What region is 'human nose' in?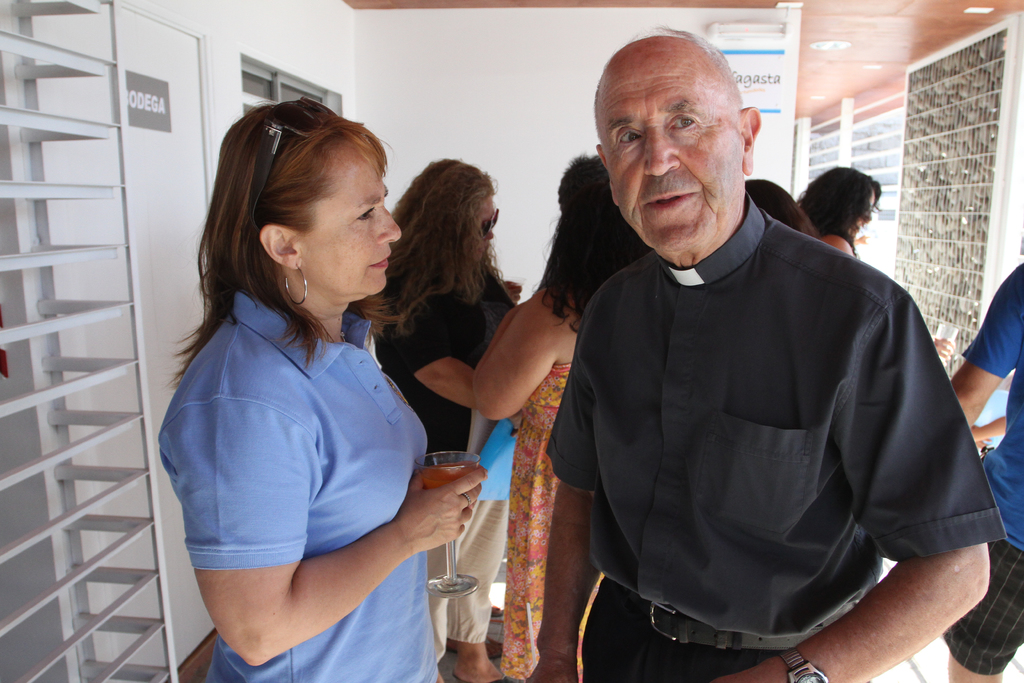
{"x1": 645, "y1": 120, "x2": 679, "y2": 177}.
